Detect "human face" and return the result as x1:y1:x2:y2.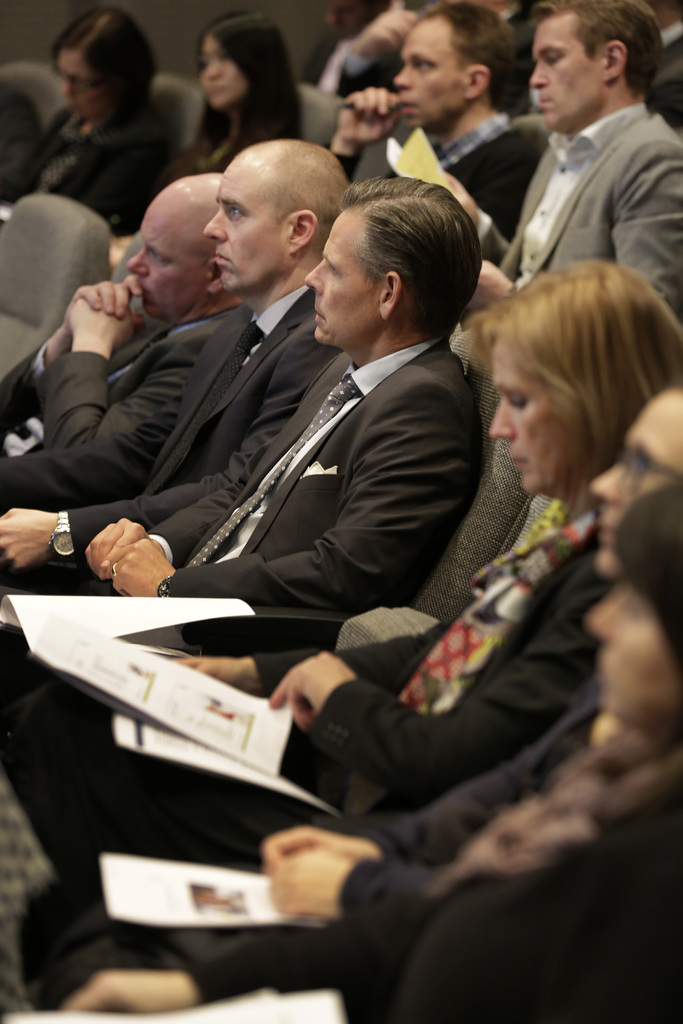
128:209:207:312.
